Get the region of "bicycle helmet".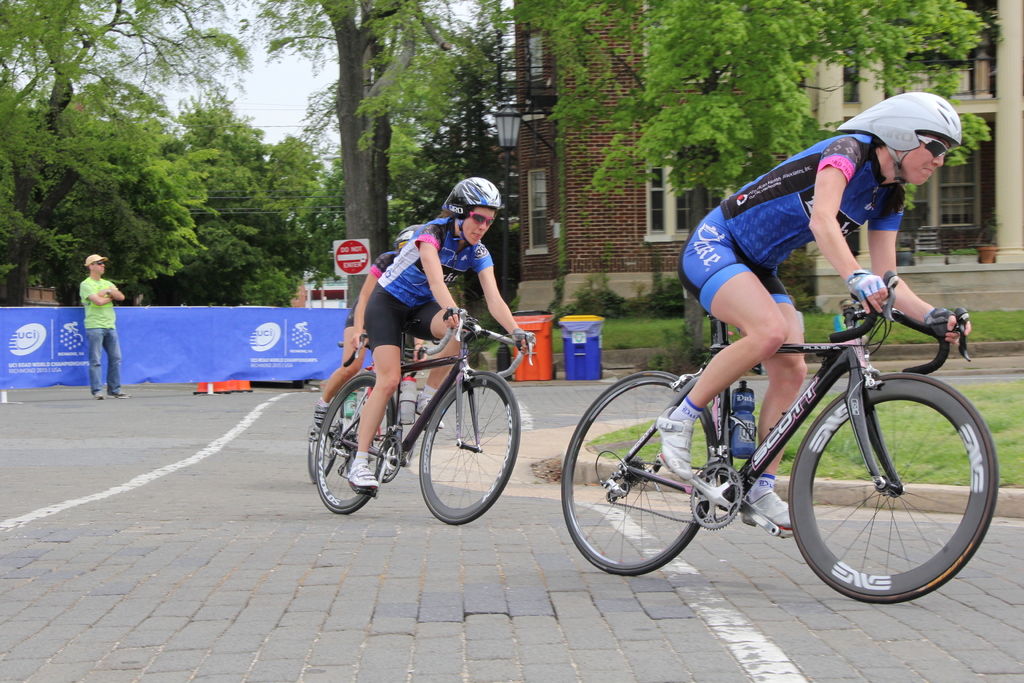
<region>836, 96, 965, 183</region>.
